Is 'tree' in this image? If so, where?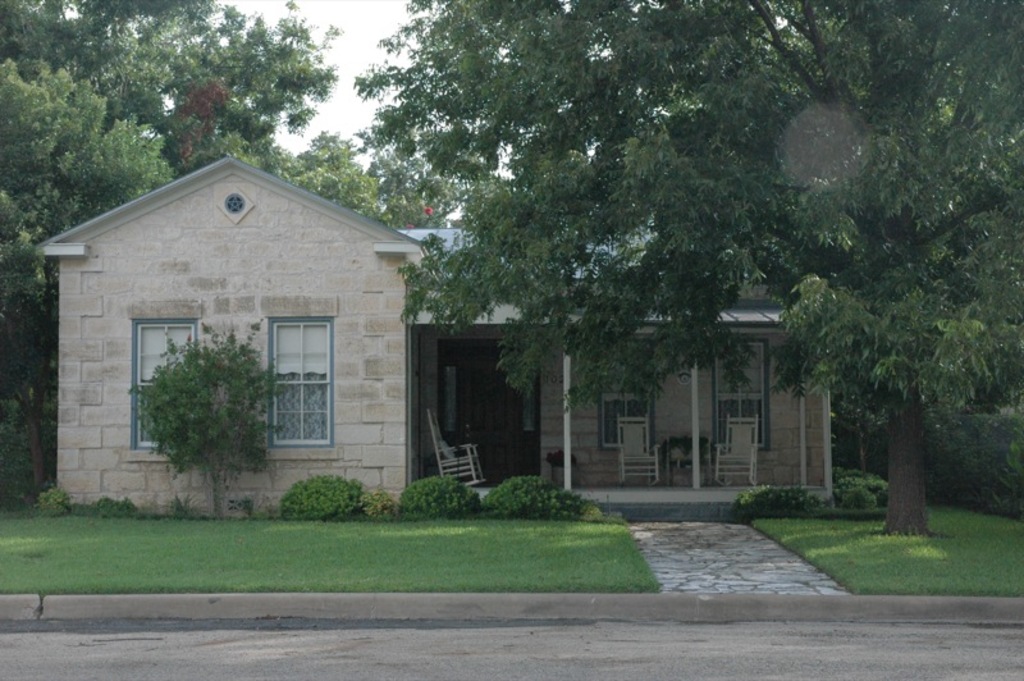
Yes, at [x1=297, y1=120, x2=467, y2=229].
